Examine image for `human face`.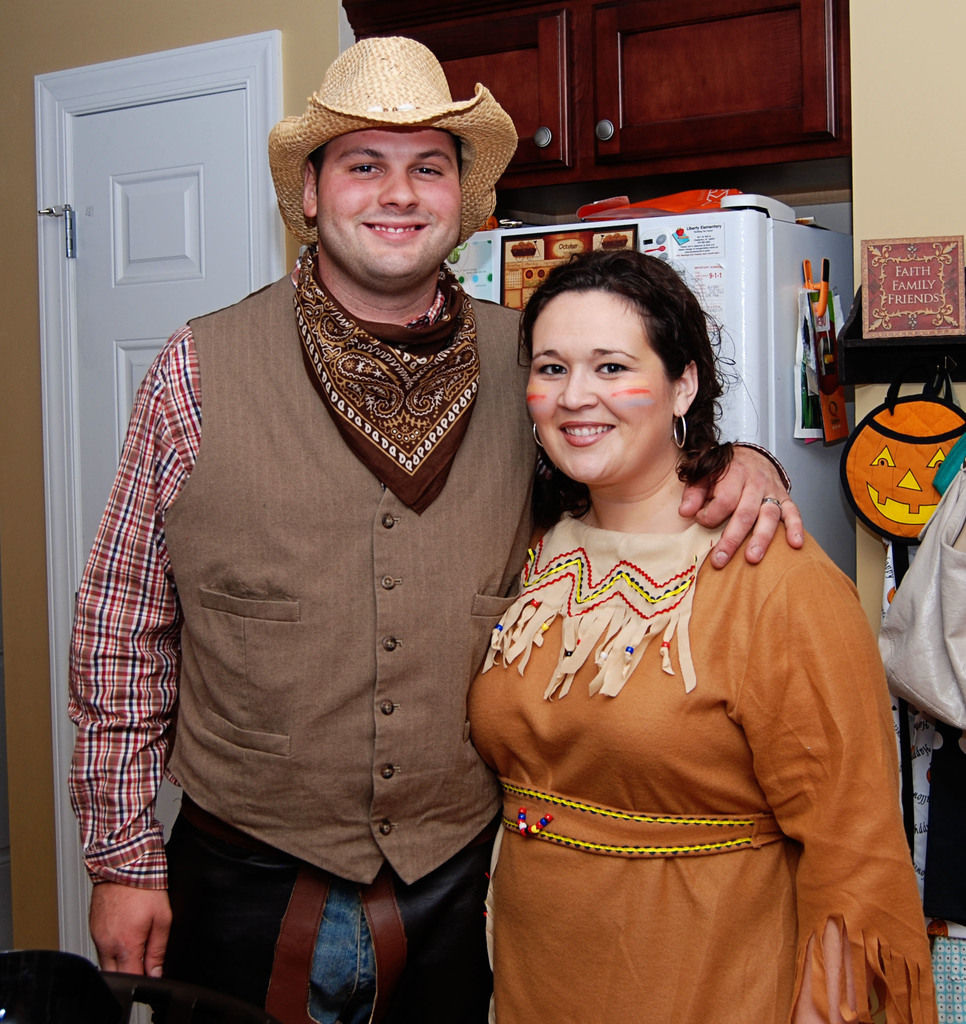
Examination result: x1=315, y1=128, x2=461, y2=278.
